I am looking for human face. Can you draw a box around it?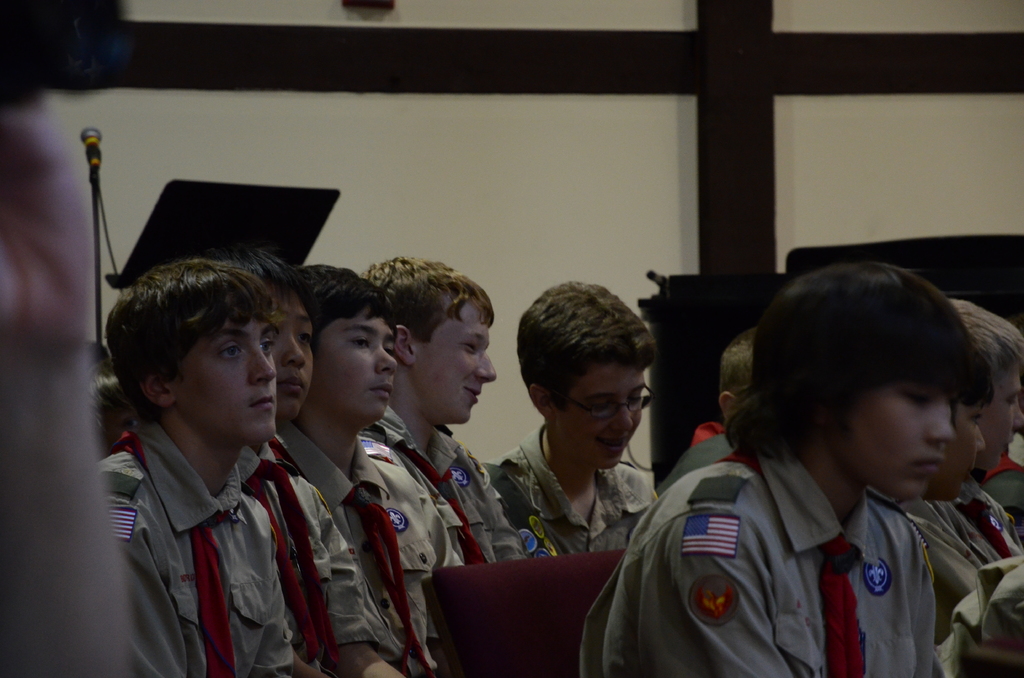
Sure, the bounding box is detection(986, 364, 1023, 450).
